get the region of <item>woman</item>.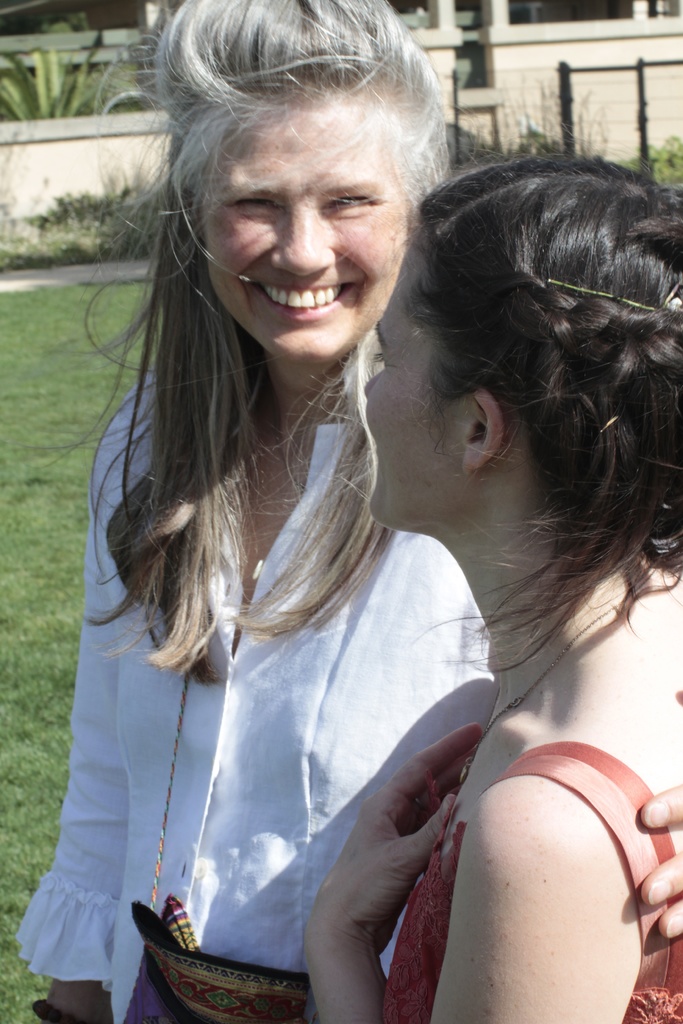
19,0,682,1023.
